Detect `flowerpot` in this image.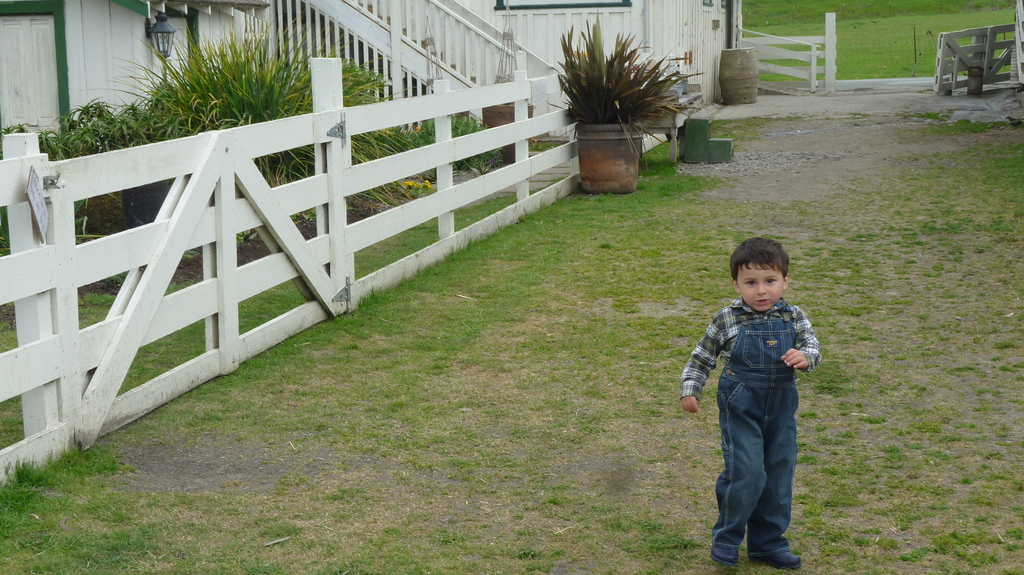
Detection: select_region(483, 104, 536, 161).
